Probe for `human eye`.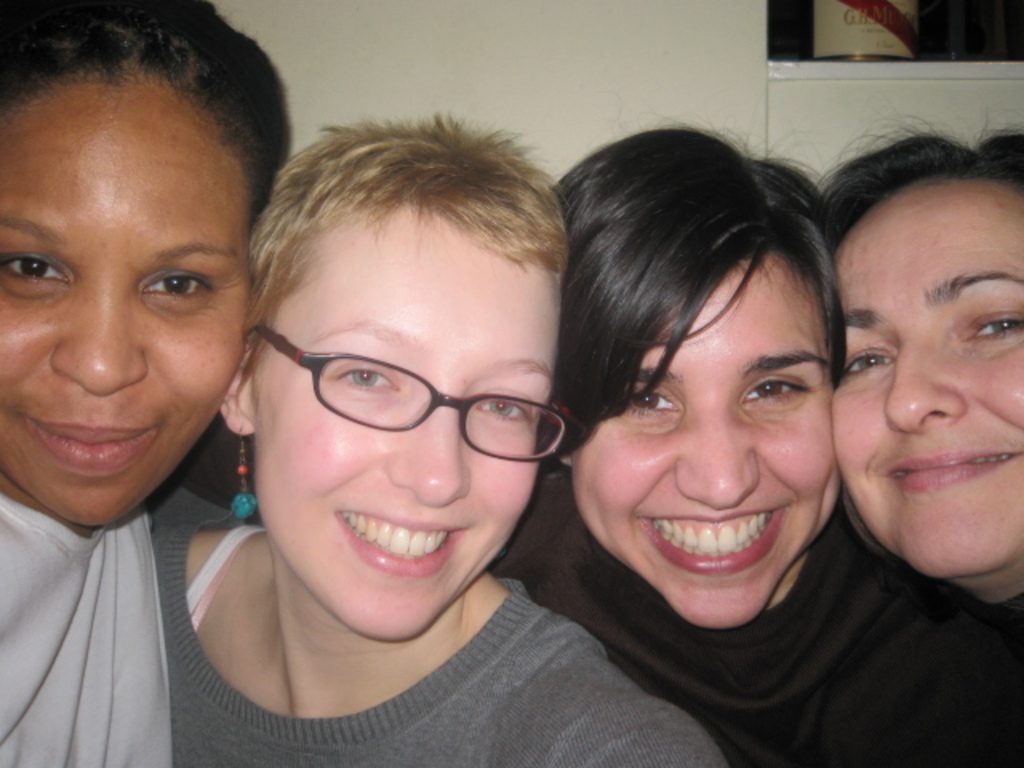
Probe result: rect(330, 347, 402, 402).
